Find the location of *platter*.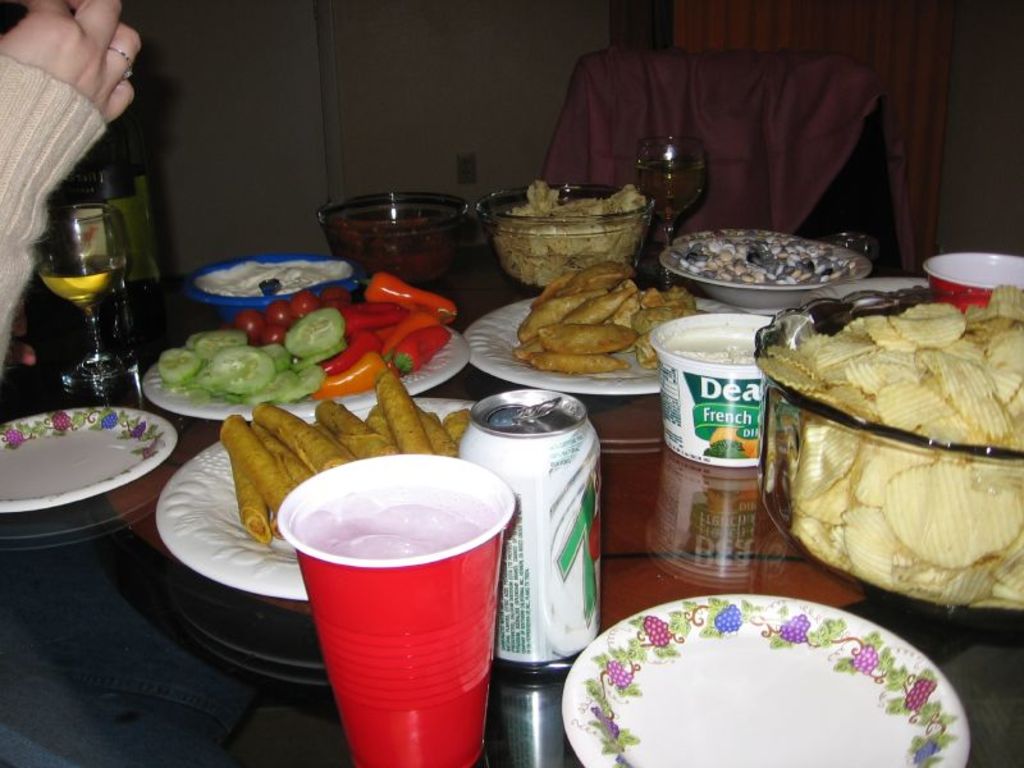
Location: box(562, 594, 968, 767).
